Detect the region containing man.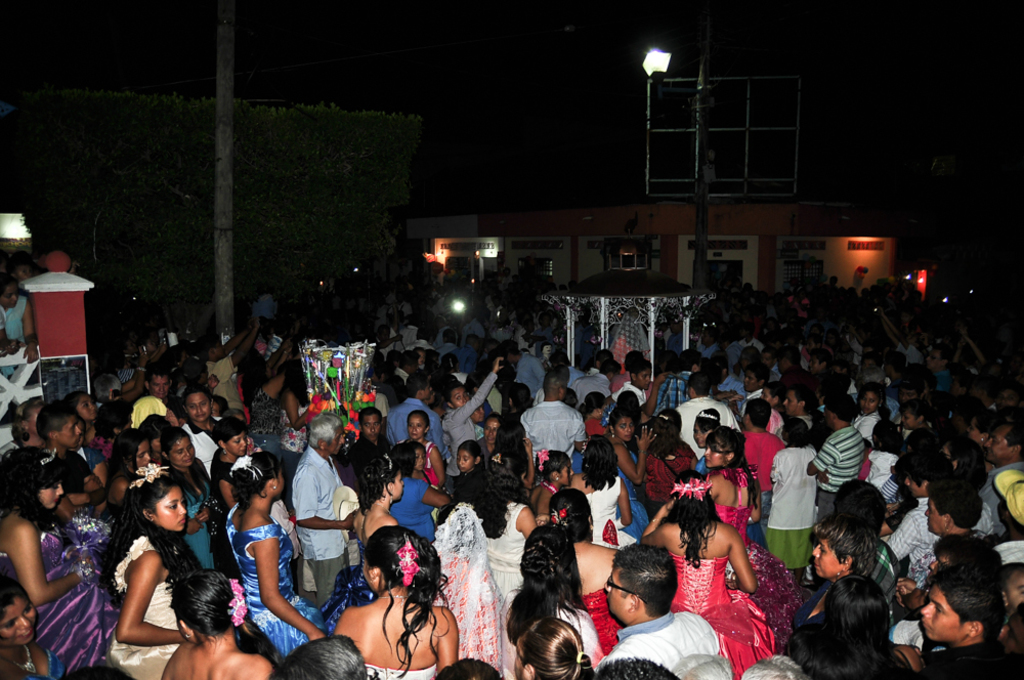
<box>346,409,391,506</box>.
